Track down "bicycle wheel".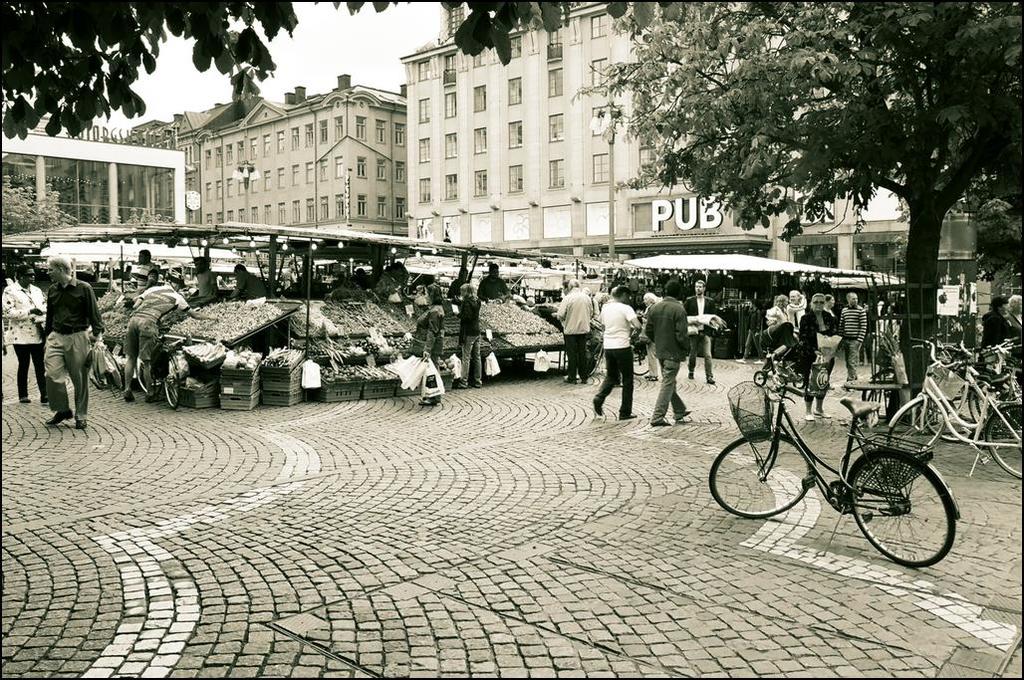
Tracked to <box>885,401,951,453</box>.
